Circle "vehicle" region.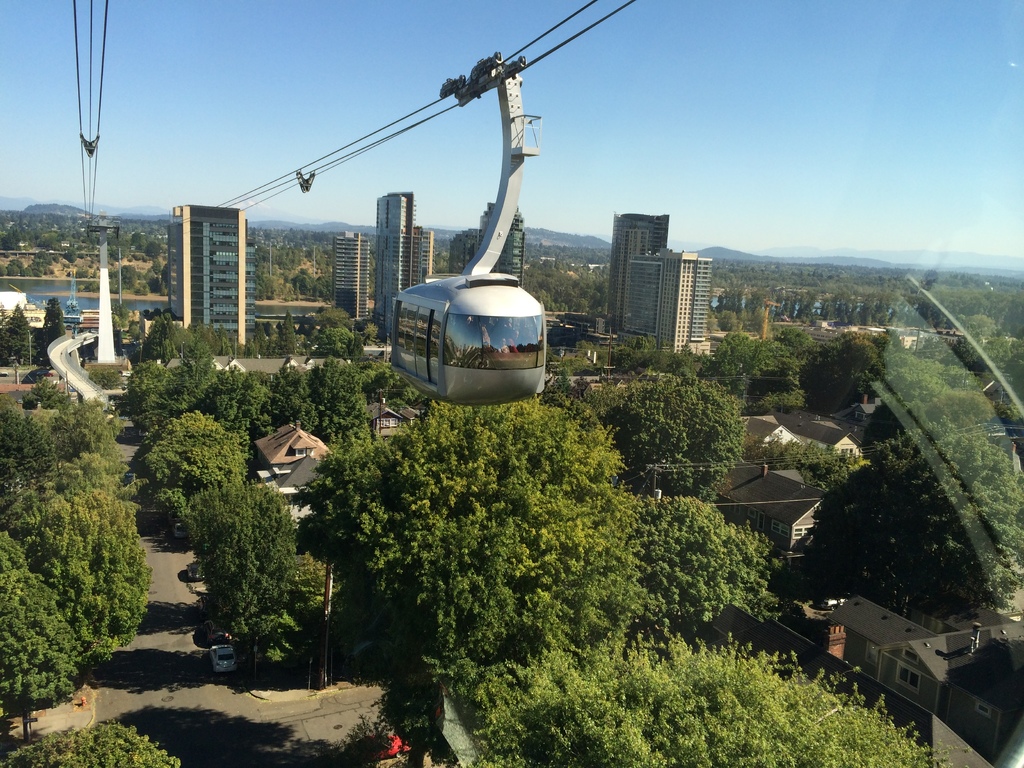
Region: [left=204, top=622, right=229, bottom=643].
